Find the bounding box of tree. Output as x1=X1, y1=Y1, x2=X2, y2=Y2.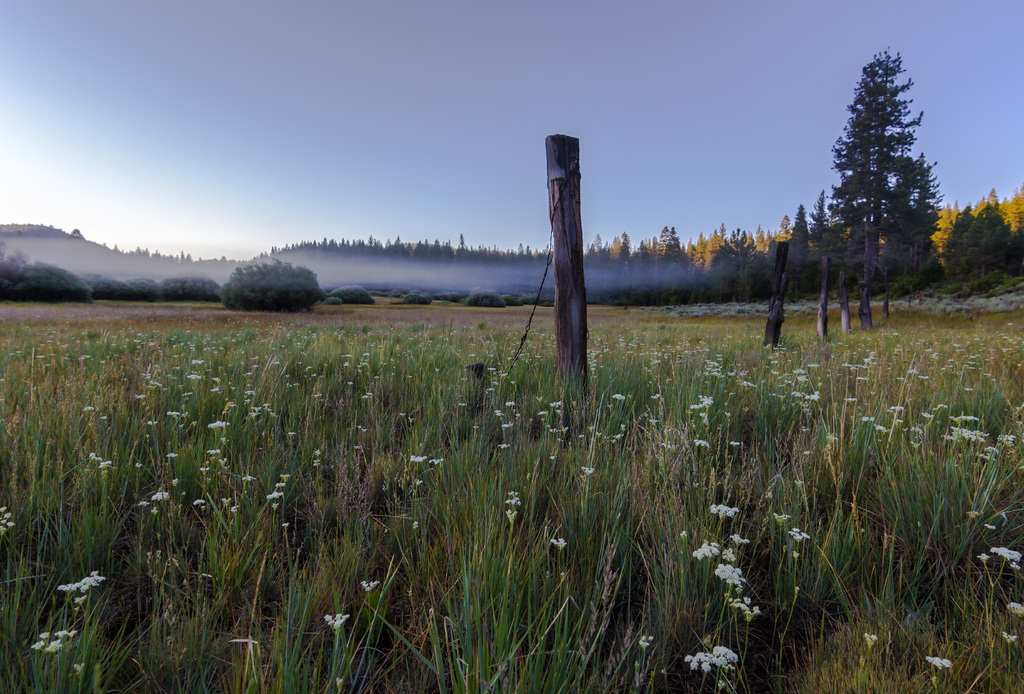
x1=593, y1=168, x2=1023, y2=300.
